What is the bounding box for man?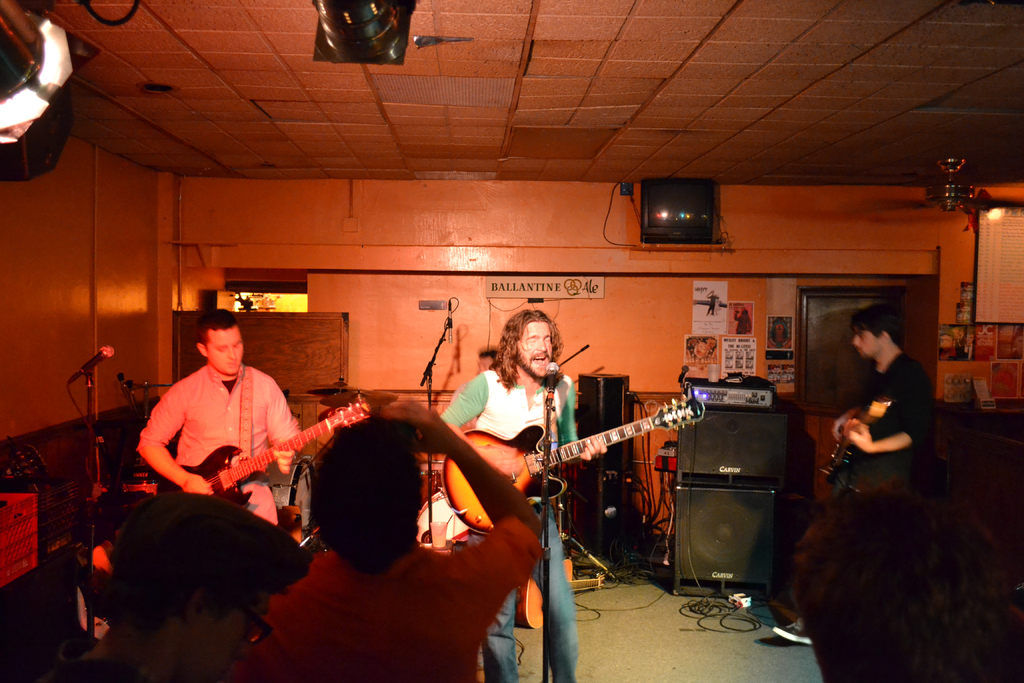
(771, 307, 942, 651).
